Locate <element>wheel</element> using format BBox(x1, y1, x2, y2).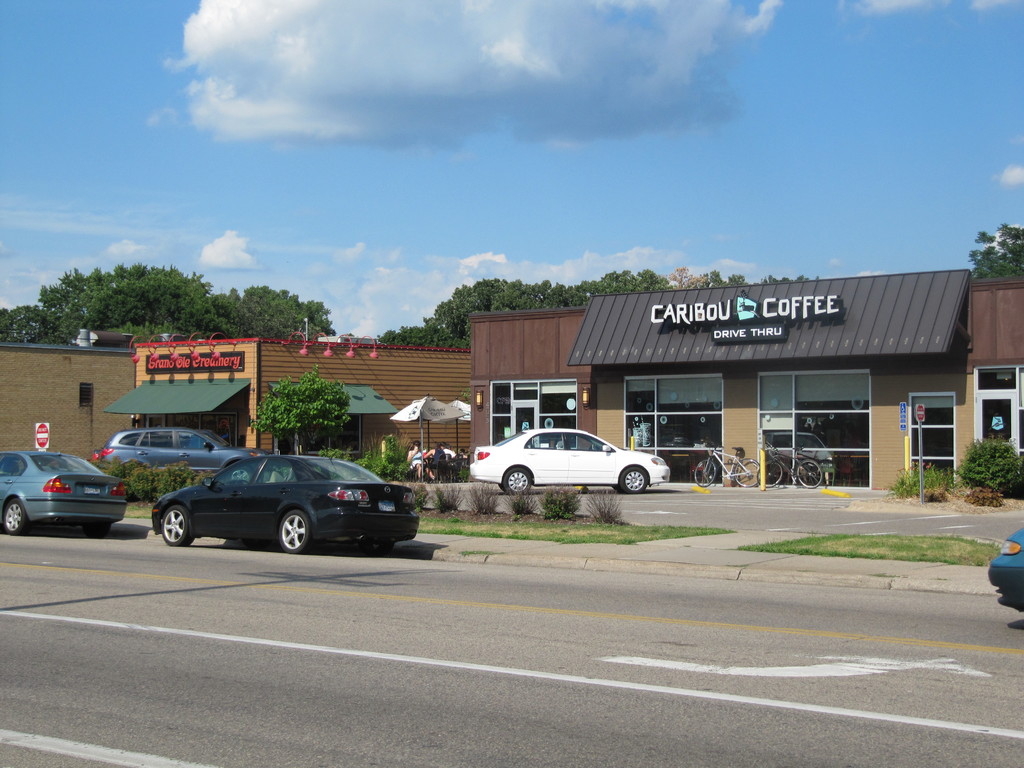
BBox(757, 463, 783, 489).
